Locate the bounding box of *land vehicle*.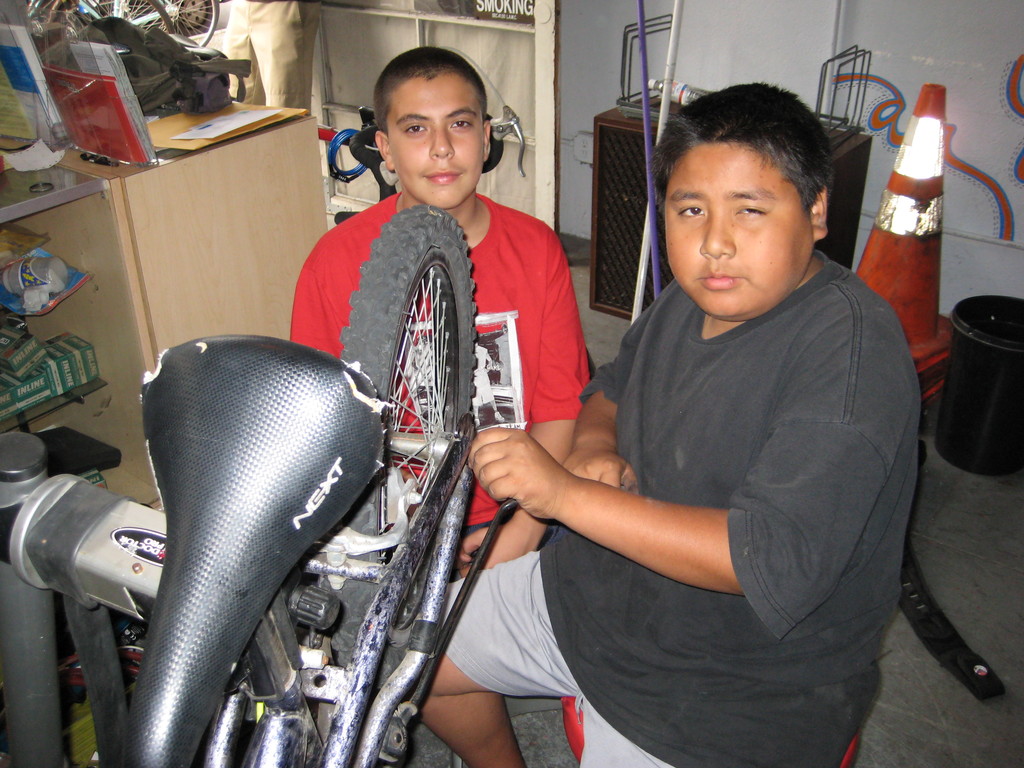
Bounding box: <region>3, 193, 511, 767</region>.
